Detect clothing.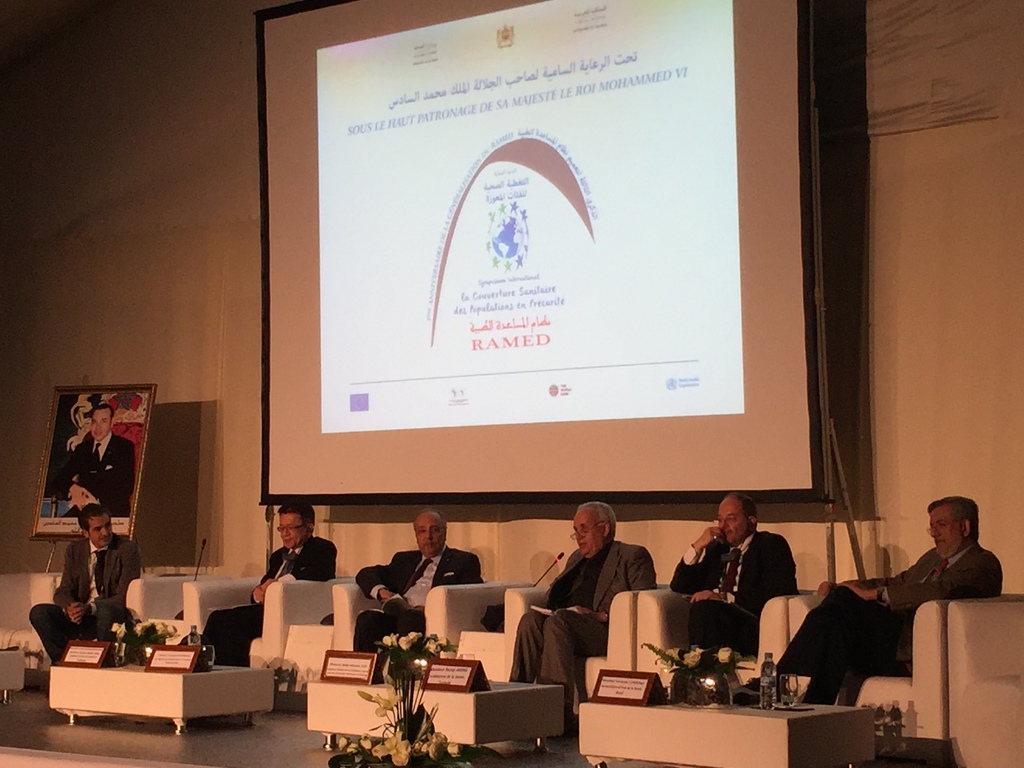
Detected at {"x1": 64, "y1": 432, "x2": 136, "y2": 513}.
